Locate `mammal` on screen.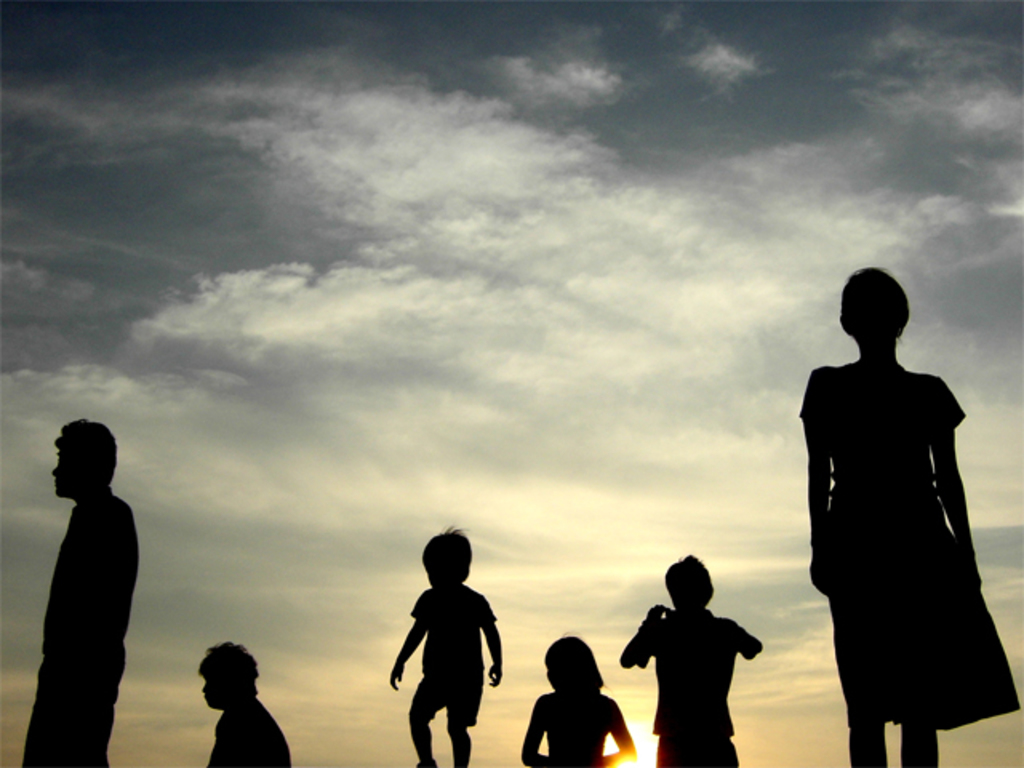
On screen at [left=798, top=264, right=1022, bottom=766].
